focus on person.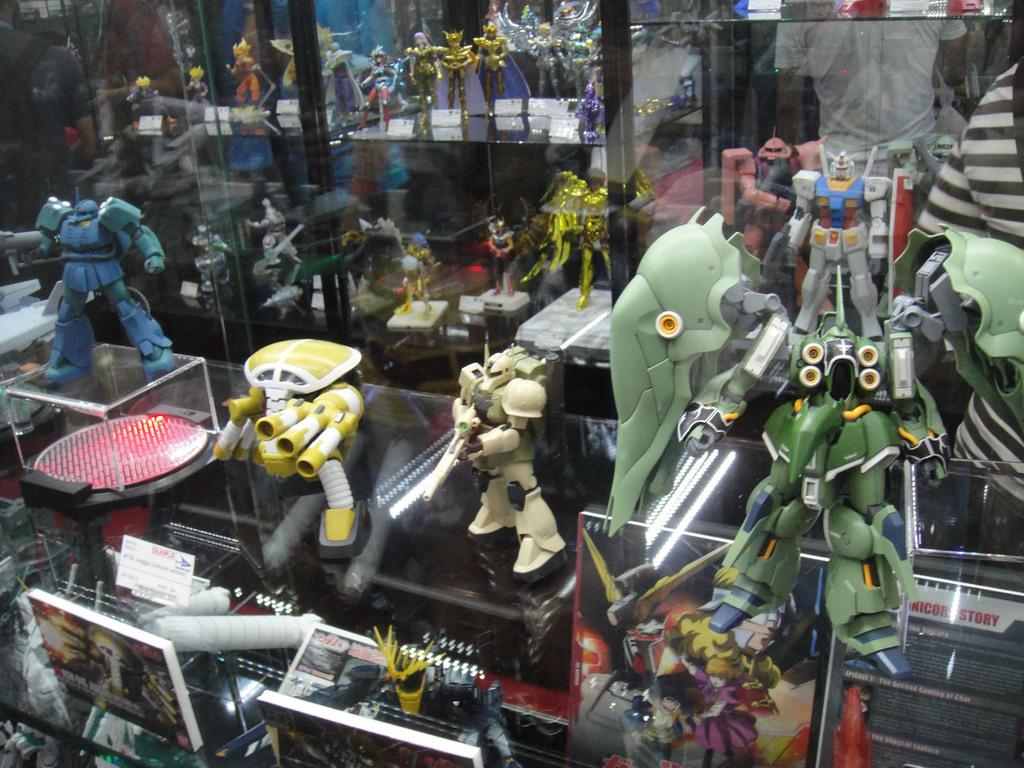
Focused at select_region(435, 28, 478, 117).
